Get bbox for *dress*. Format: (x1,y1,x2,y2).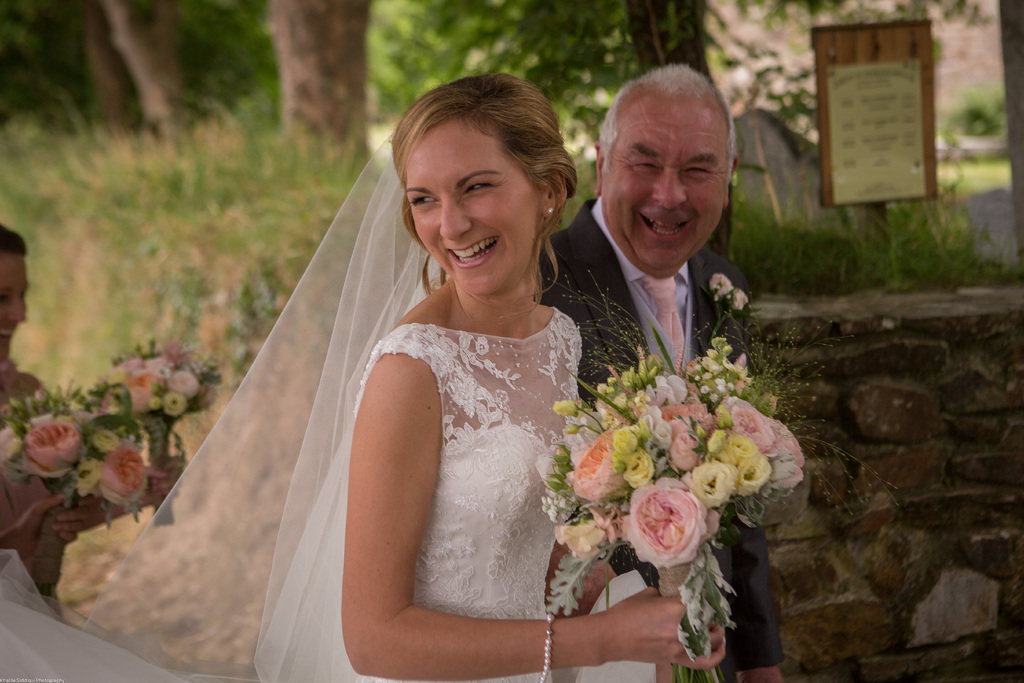
(350,308,582,682).
